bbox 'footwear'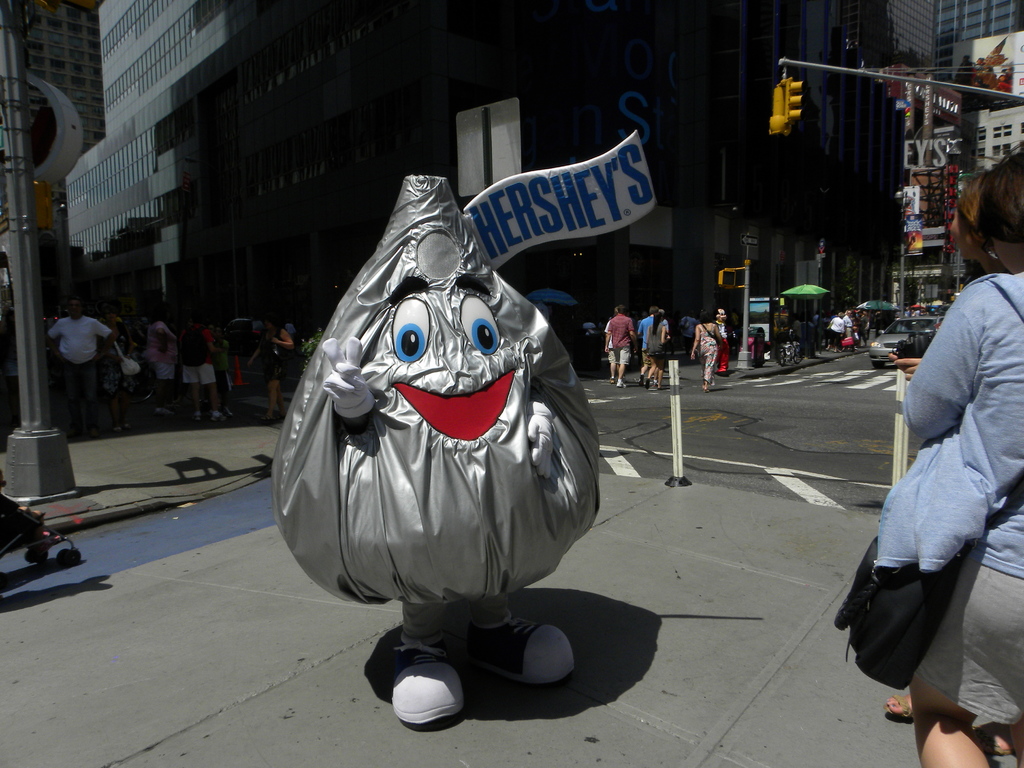
{"left": 208, "top": 409, "right": 224, "bottom": 420}
